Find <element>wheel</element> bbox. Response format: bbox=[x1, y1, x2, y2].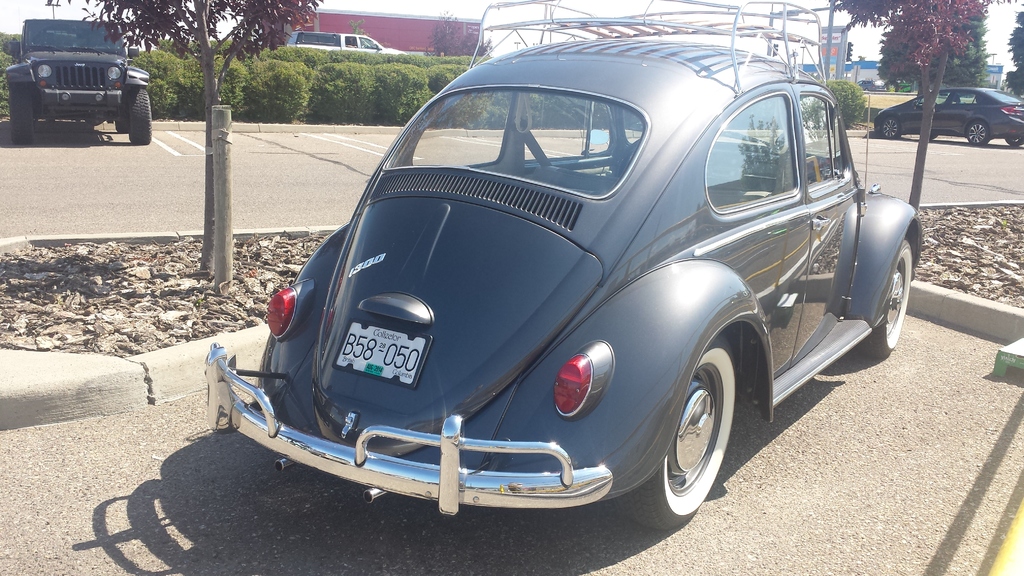
bbox=[4, 80, 38, 145].
